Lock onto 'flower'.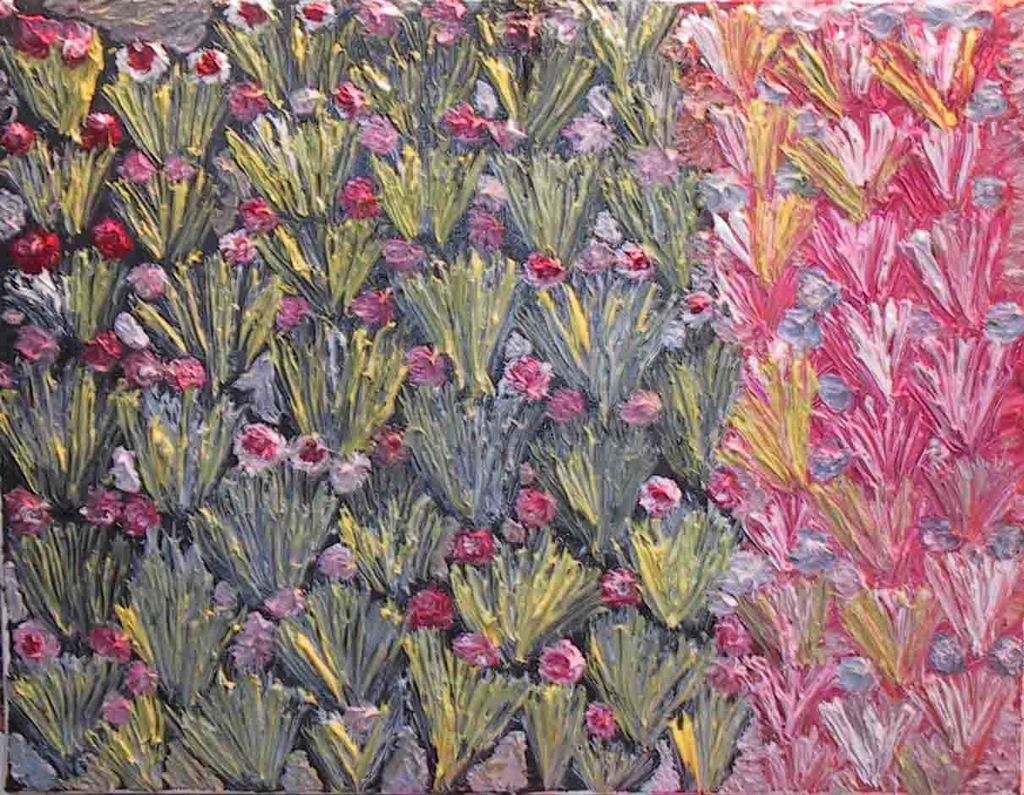
Locked: left=313, top=543, right=361, bottom=588.
